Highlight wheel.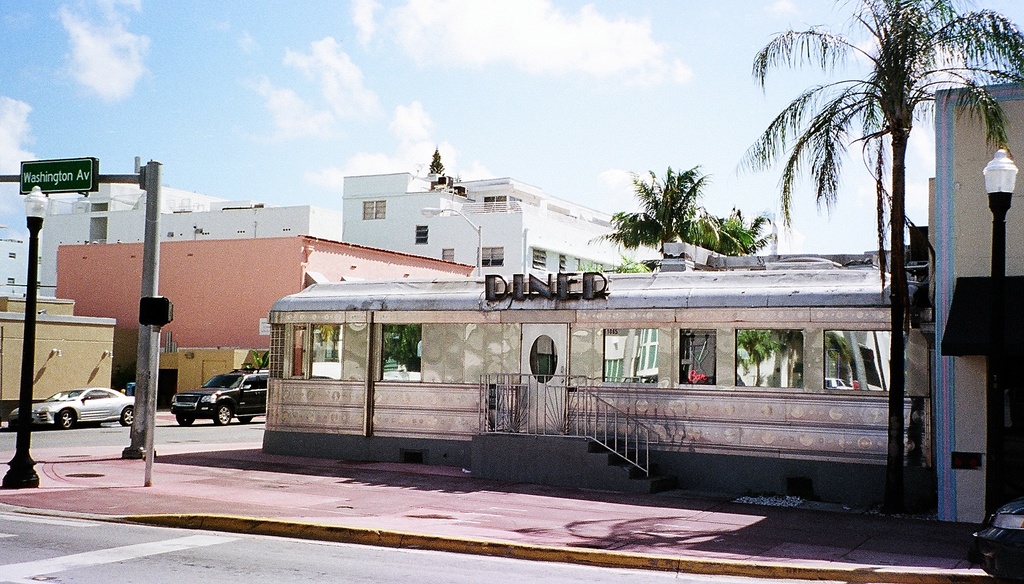
Highlighted region: pyautogui.locateOnScreen(173, 413, 195, 430).
